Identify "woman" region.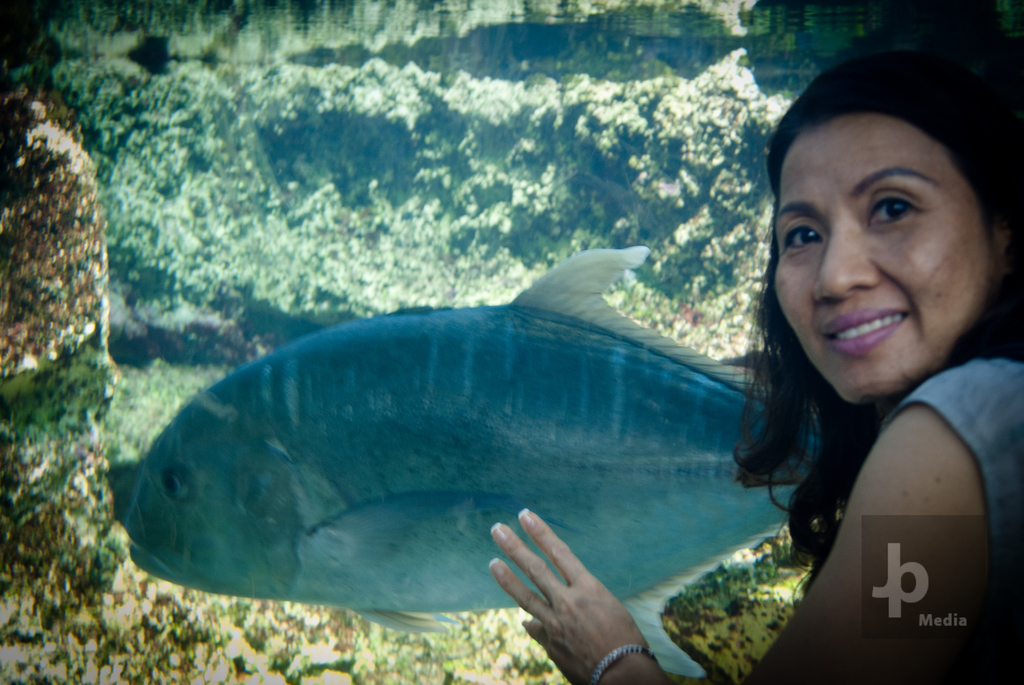
Region: l=509, t=96, r=979, b=666.
